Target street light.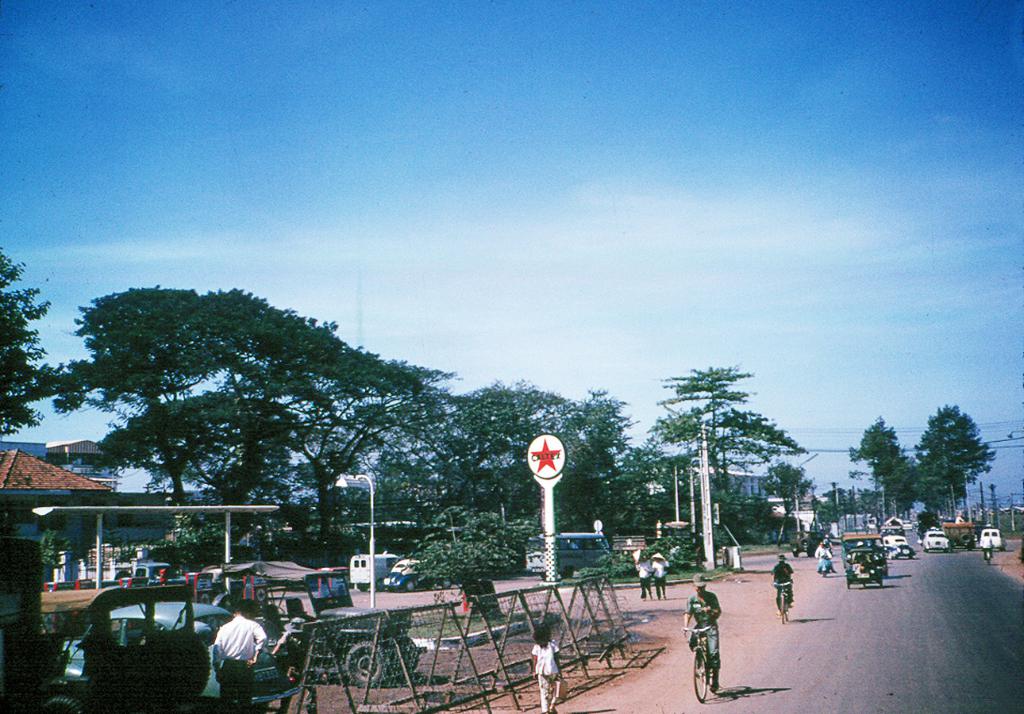
Target region: left=333, top=470, right=380, bottom=612.
